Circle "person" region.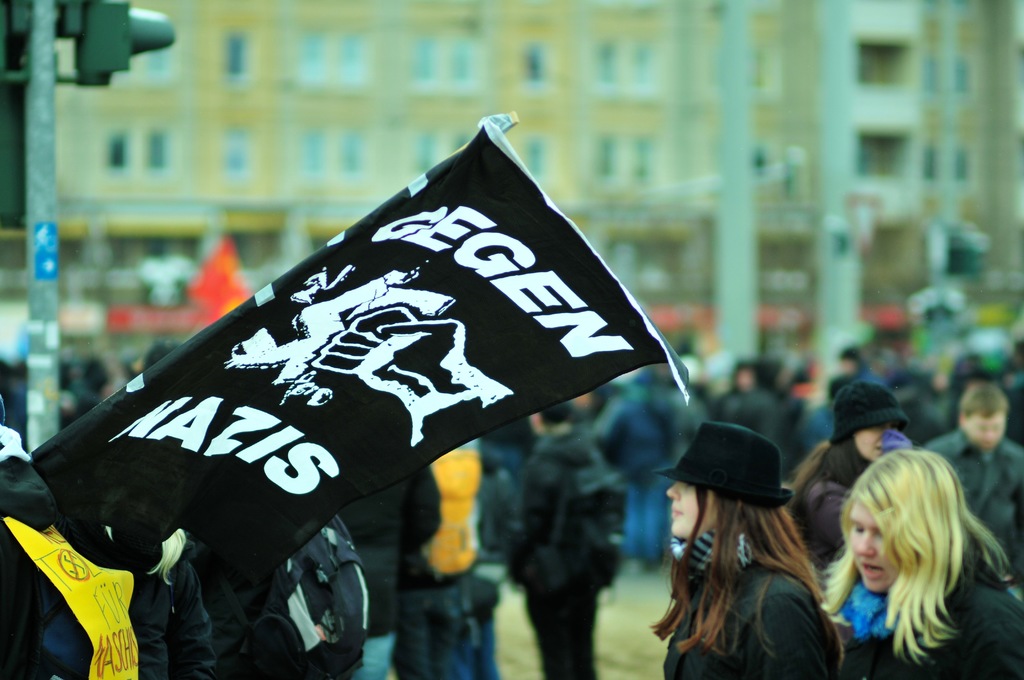
Region: 923 383 1023 563.
